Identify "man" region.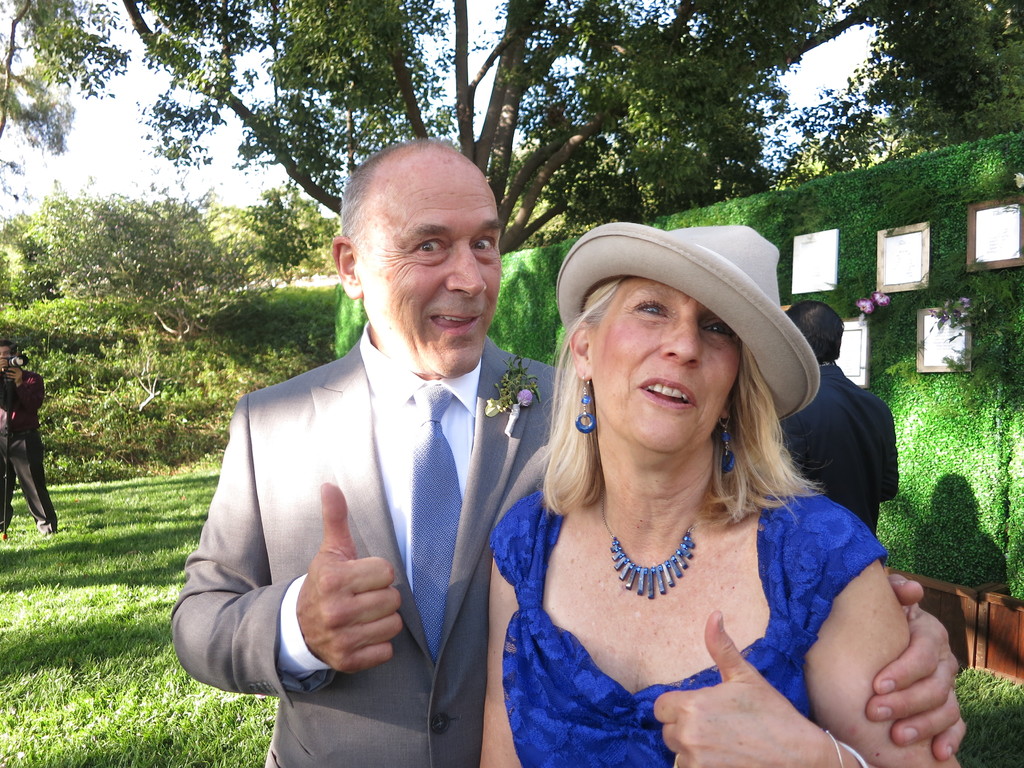
Region: {"left": 777, "top": 297, "right": 900, "bottom": 535}.
